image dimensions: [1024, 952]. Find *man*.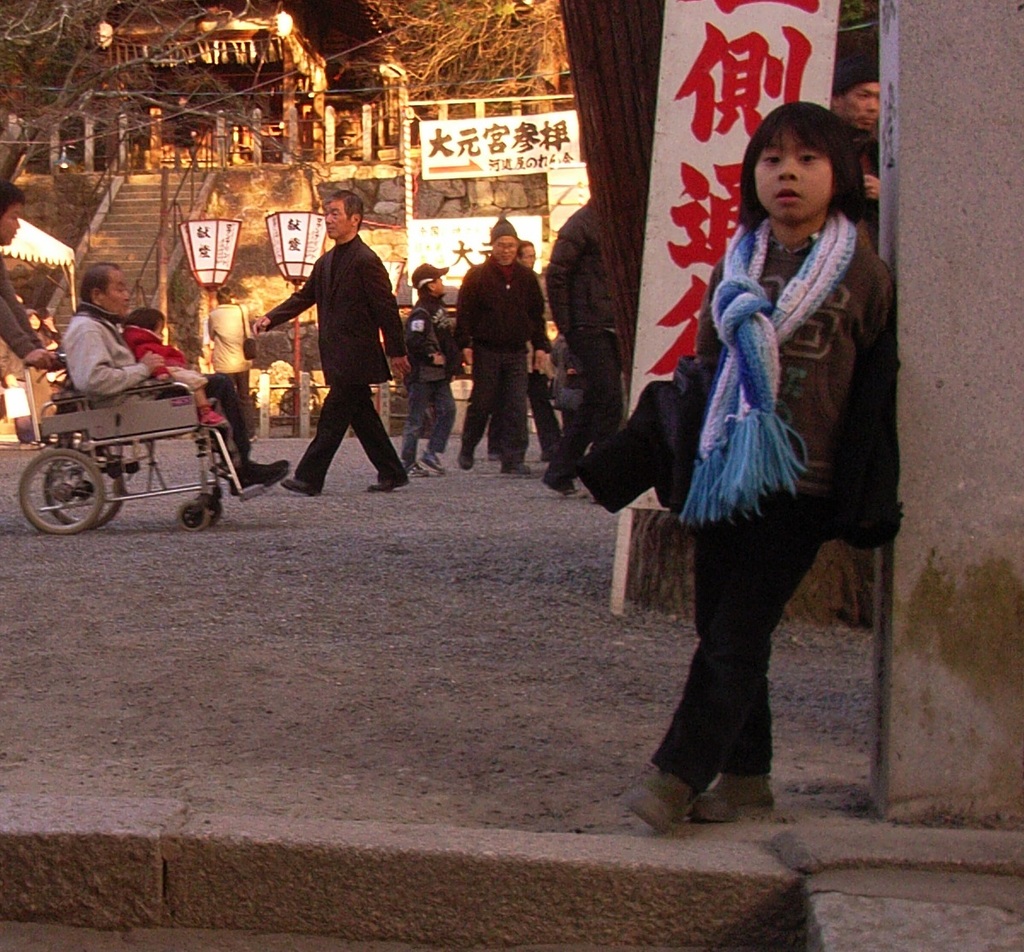
202,283,252,449.
